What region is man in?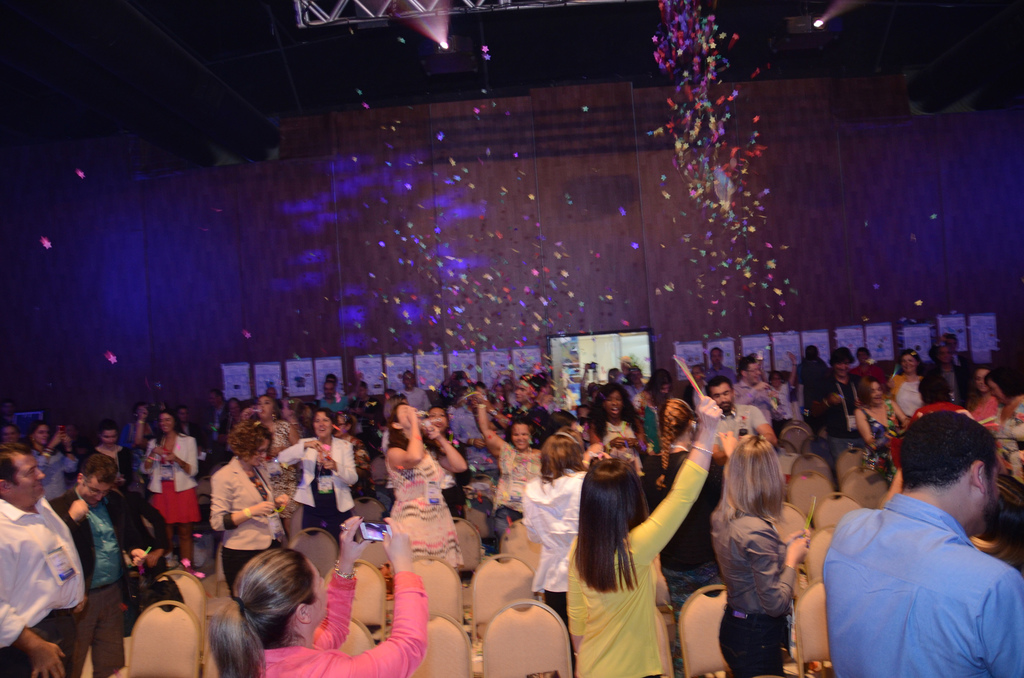
region(0, 444, 92, 677).
